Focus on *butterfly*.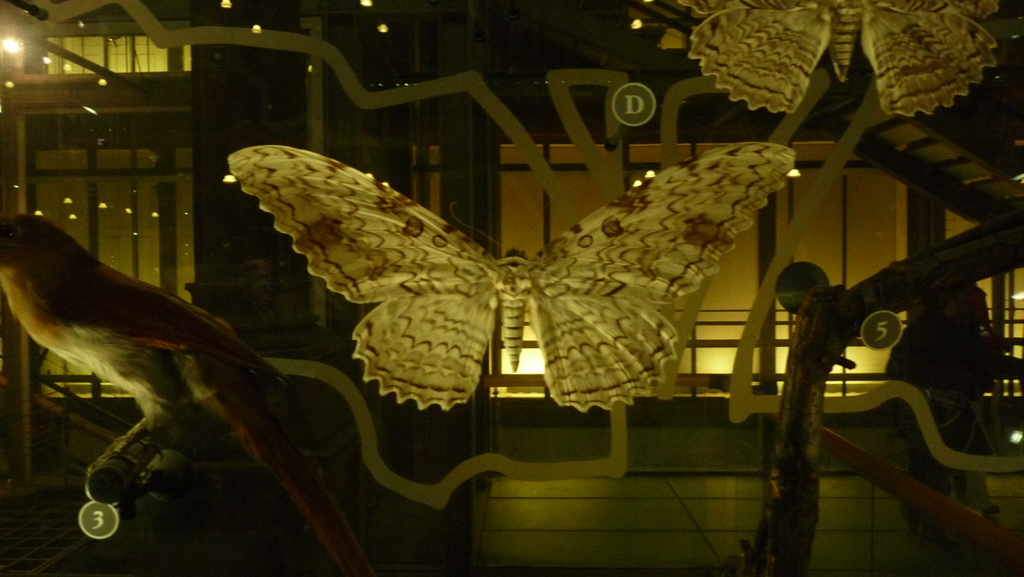
Focused at (681,0,1009,122).
